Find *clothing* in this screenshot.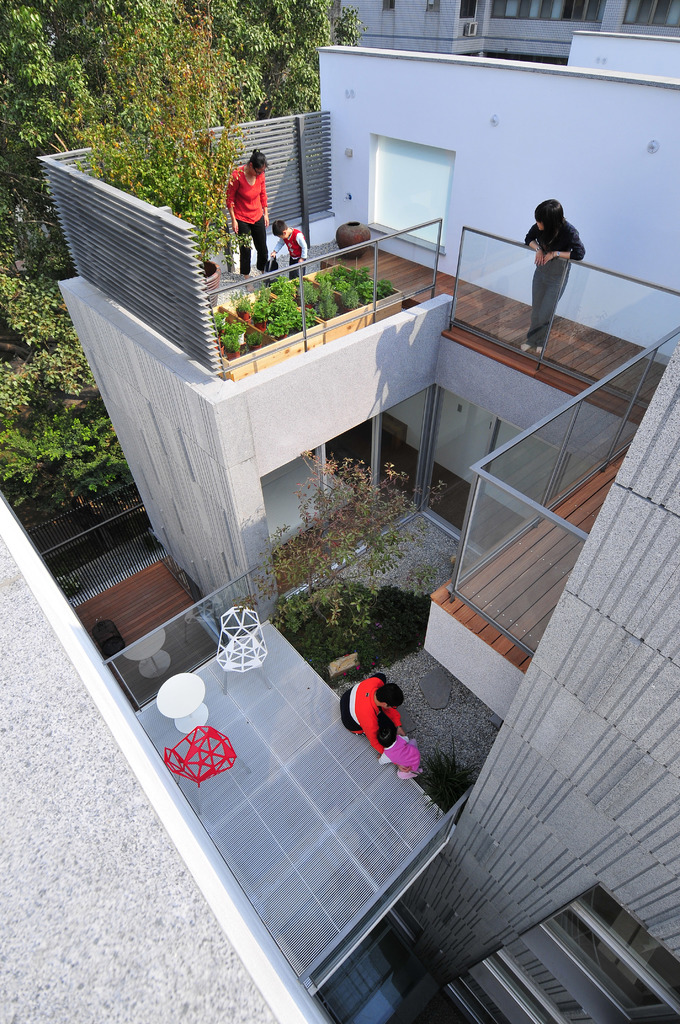
The bounding box for *clothing* is l=280, t=211, r=300, b=262.
